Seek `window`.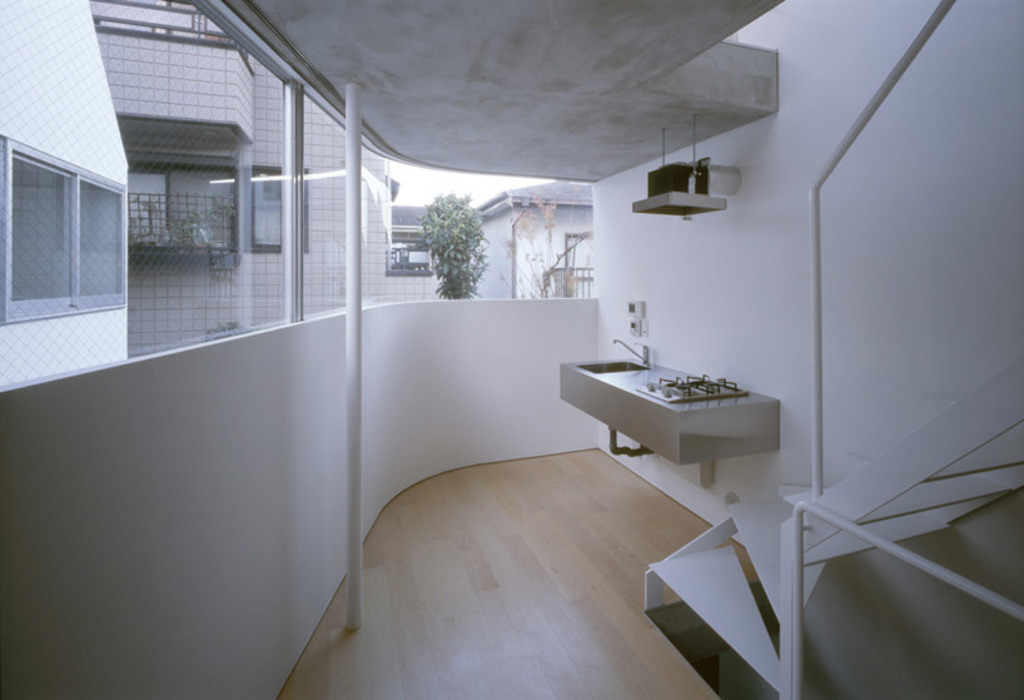
rect(250, 163, 307, 252).
